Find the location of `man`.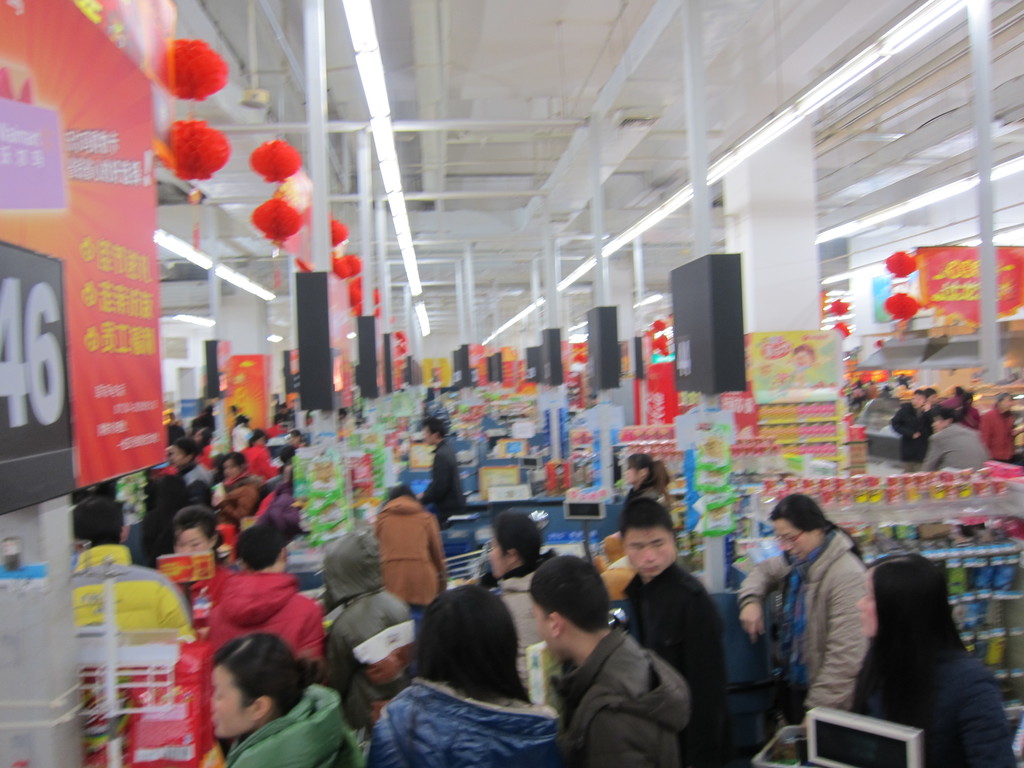
Location: locate(621, 500, 727, 767).
